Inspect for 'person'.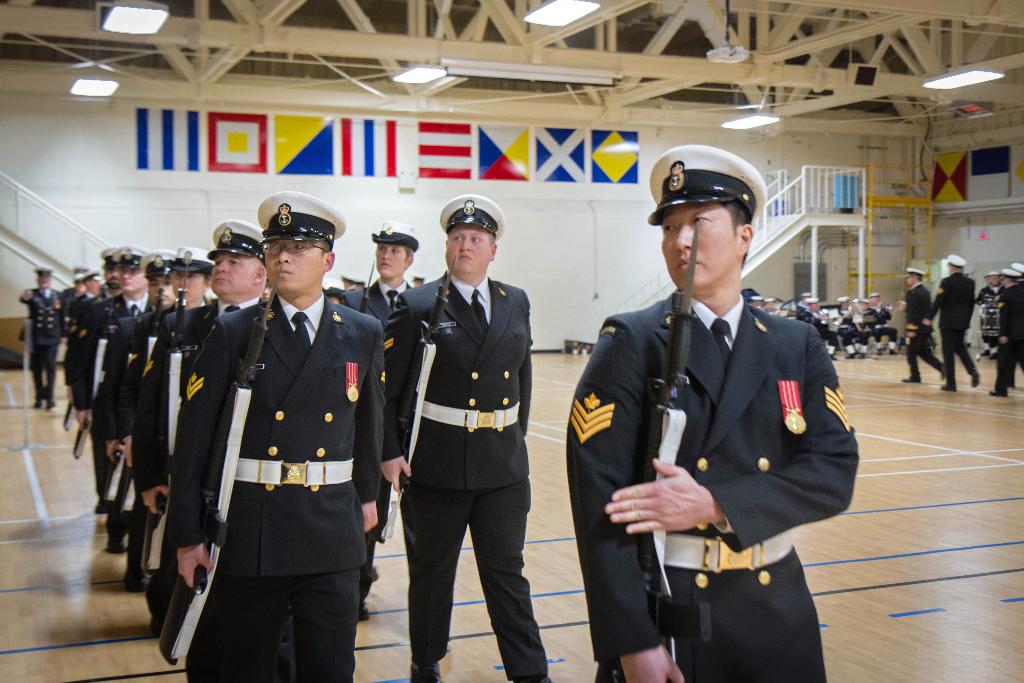
Inspection: 73,247,127,422.
